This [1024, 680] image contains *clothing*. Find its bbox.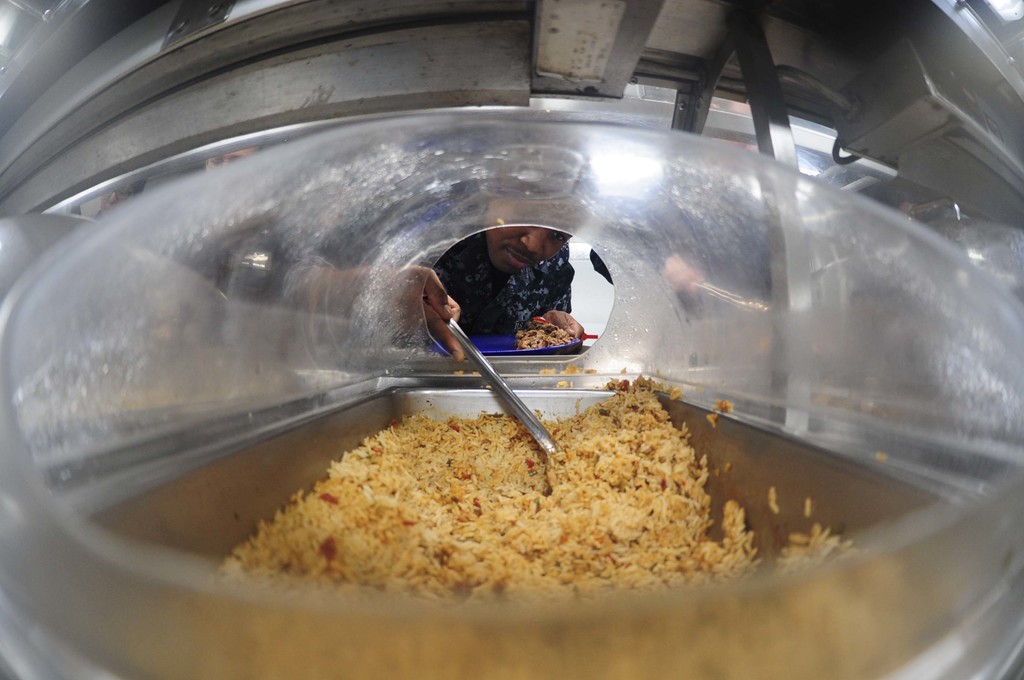
bbox(415, 227, 578, 335).
